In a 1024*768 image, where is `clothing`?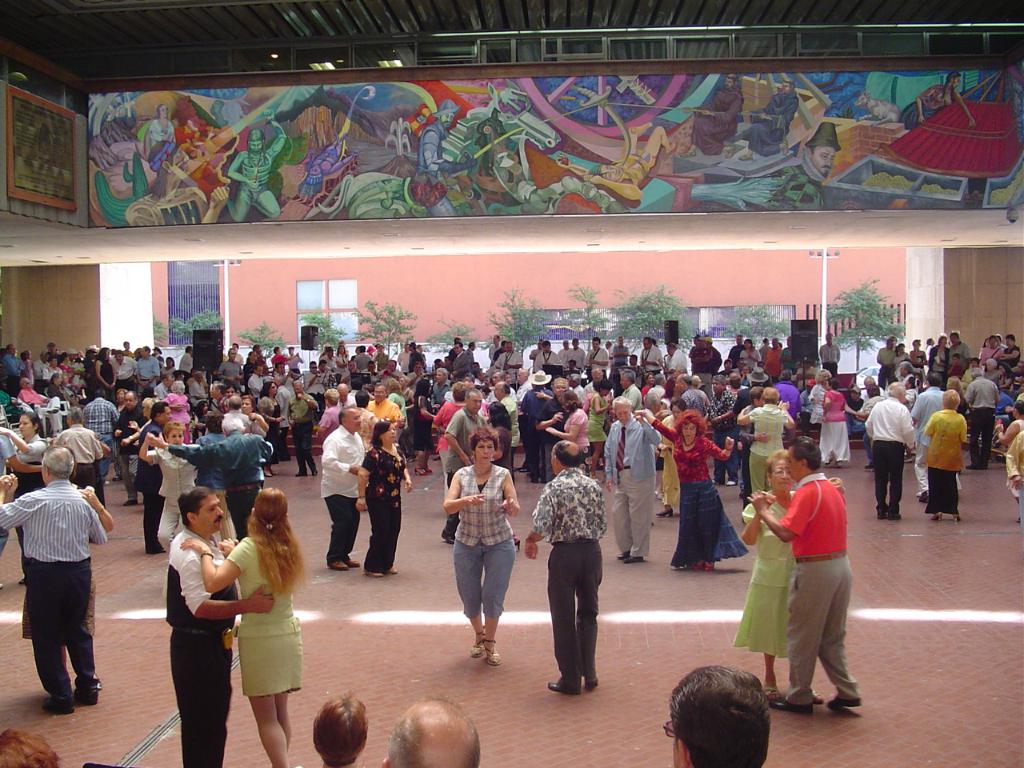
[746, 406, 798, 488].
